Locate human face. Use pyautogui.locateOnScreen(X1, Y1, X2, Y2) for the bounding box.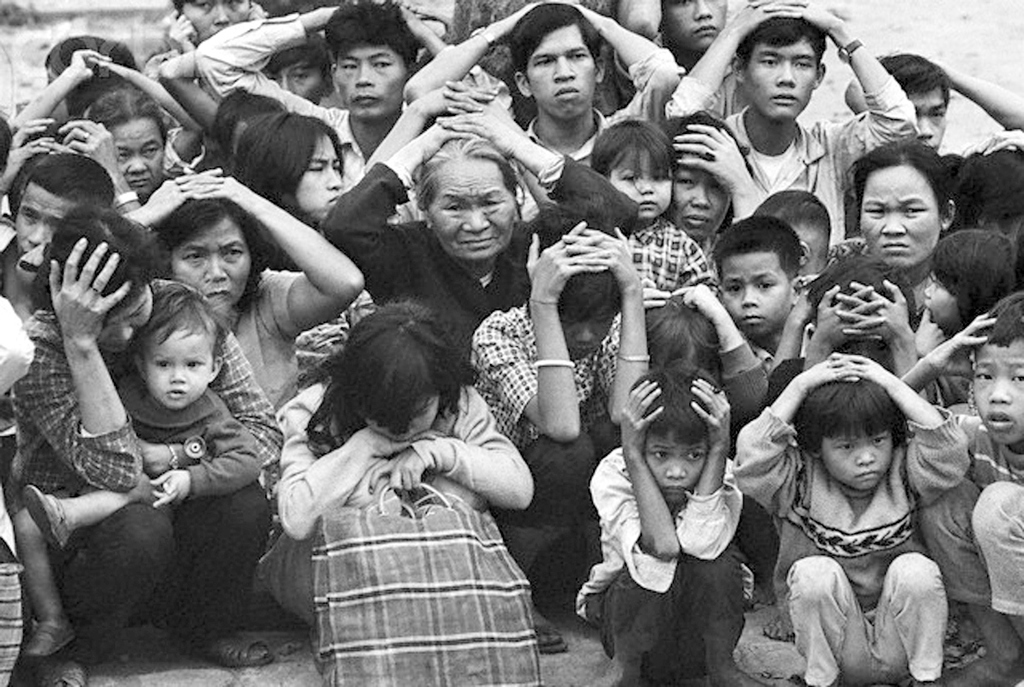
pyautogui.locateOnScreen(752, 39, 815, 121).
